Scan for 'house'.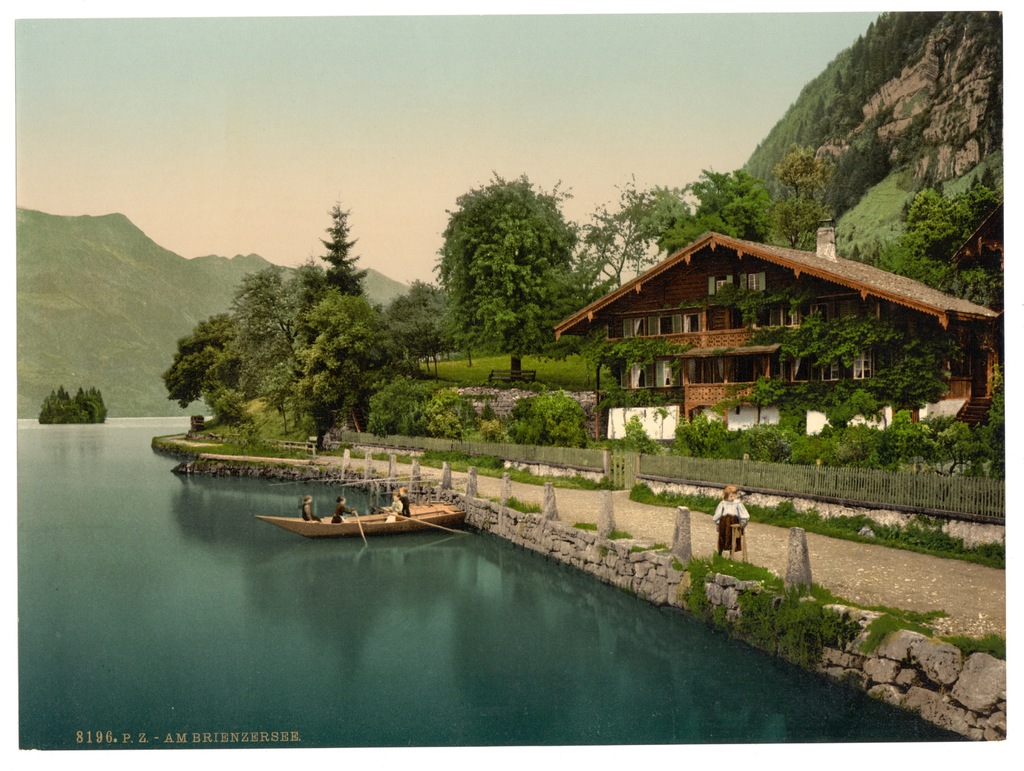
Scan result: bbox=(554, 218, 967, 437).
